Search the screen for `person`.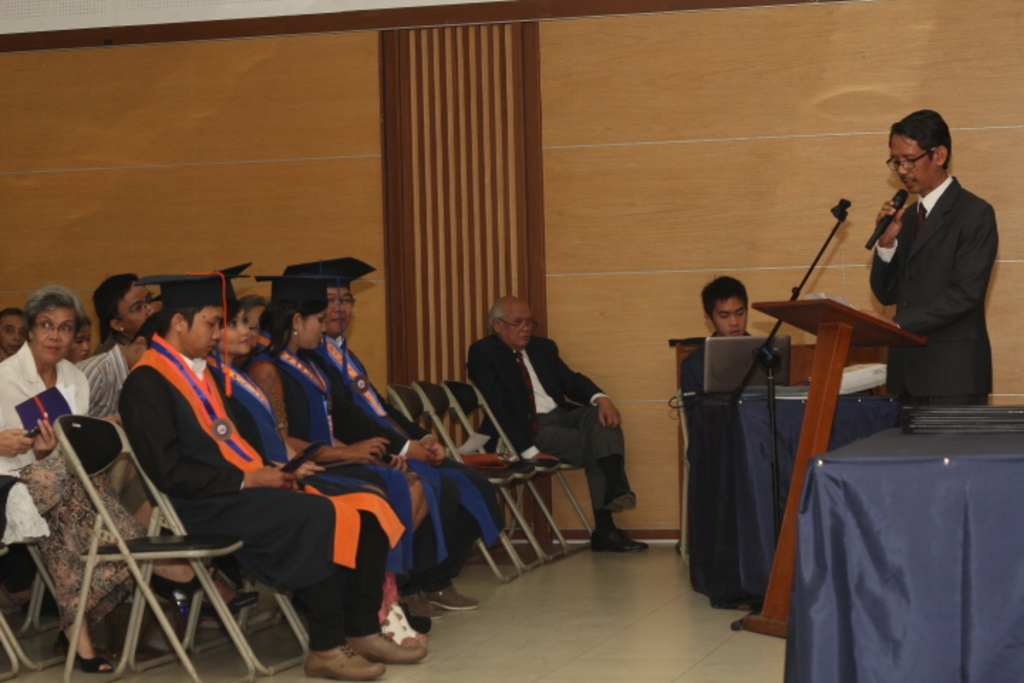
Found at select_region(868, 95, 1010, 445).
